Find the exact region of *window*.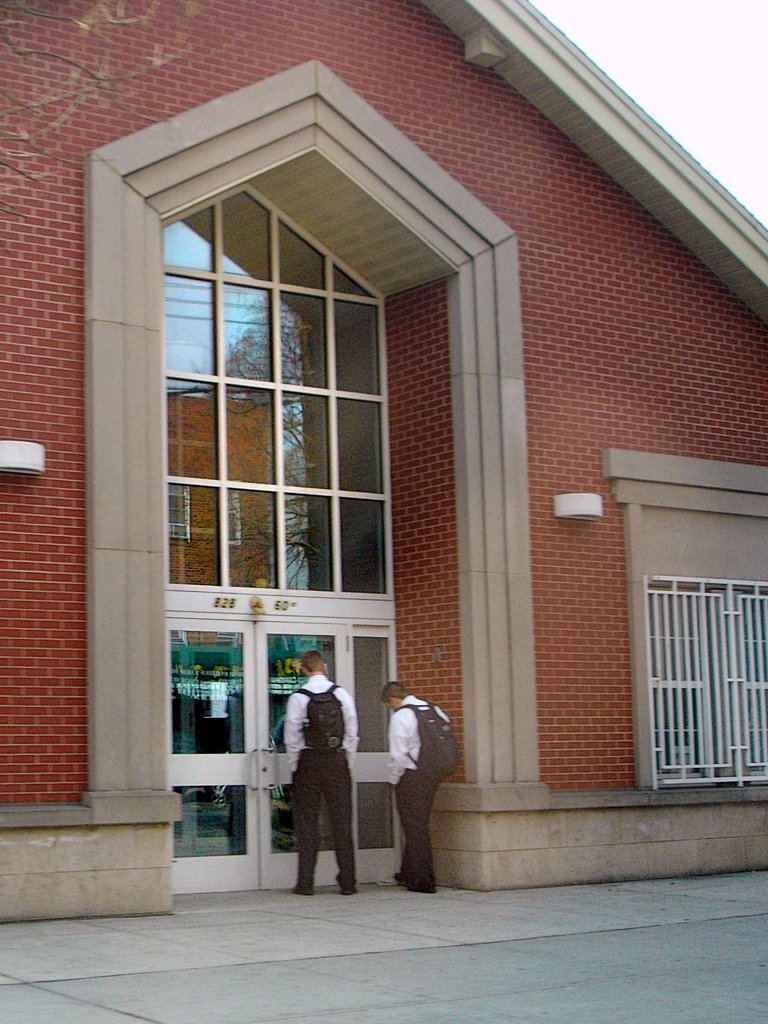
Exact region: 106/125/445/699.
